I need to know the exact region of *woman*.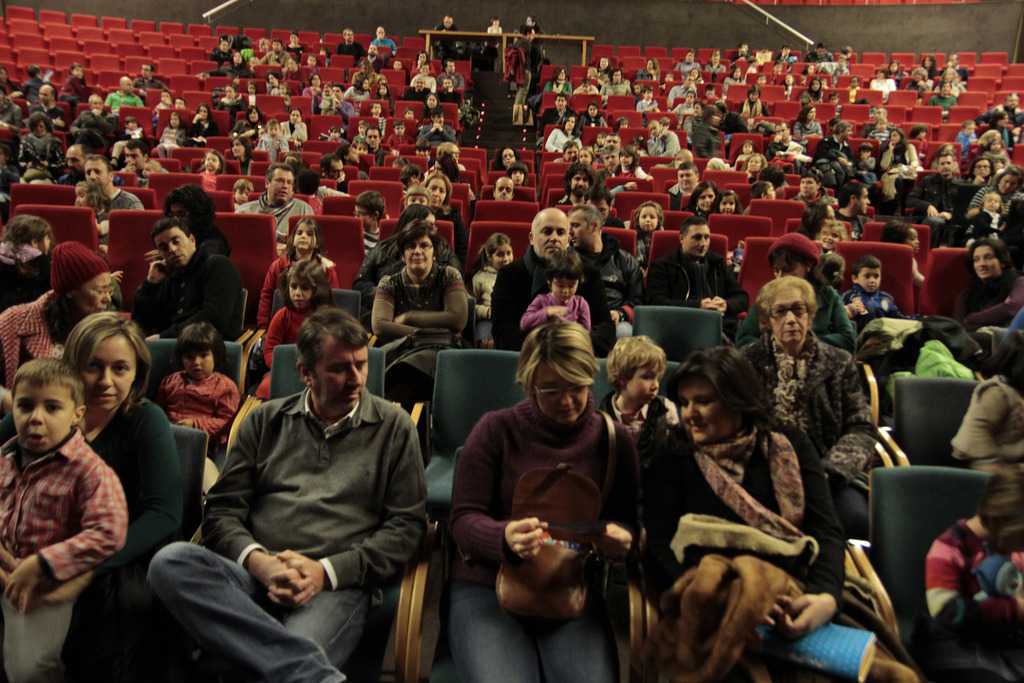
Region: locate(878, 128, 924, 201).
